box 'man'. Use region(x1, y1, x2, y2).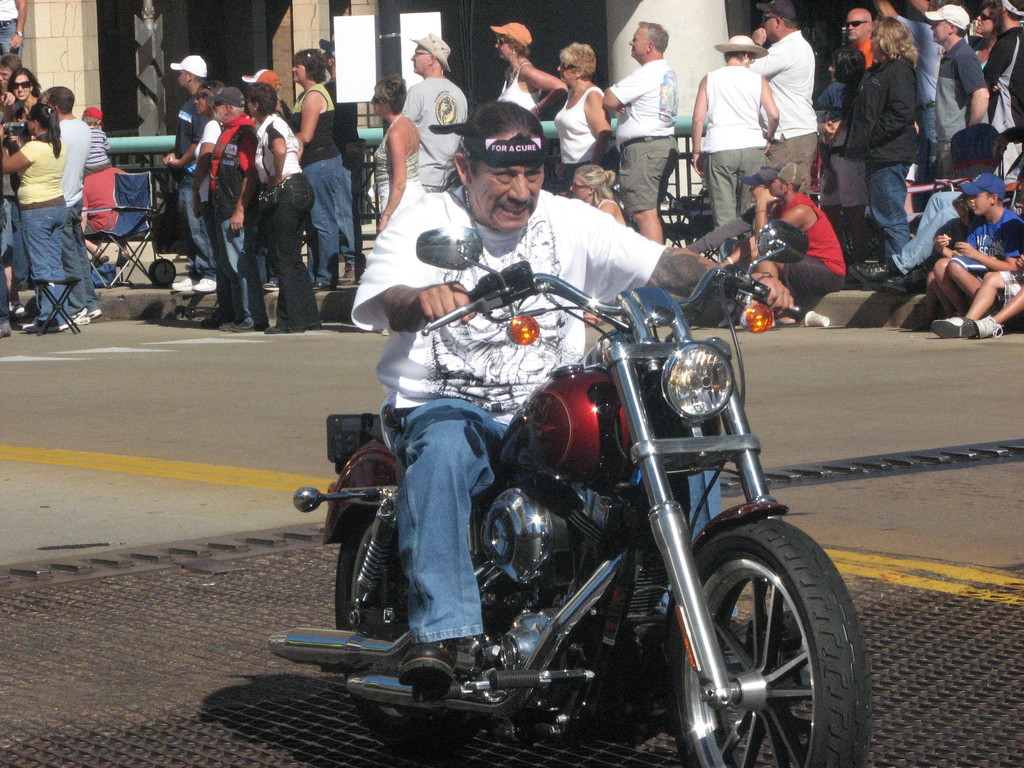
region(169, 54, 219, 292).
